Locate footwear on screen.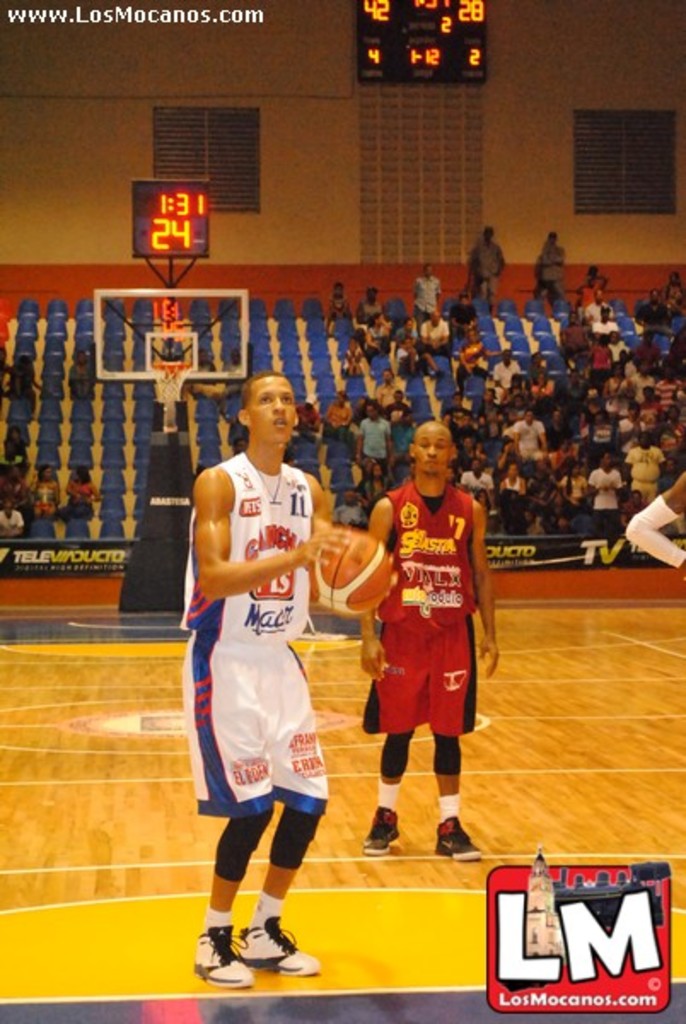
On screen at [left=430, top=814, right=486, bottom=865].
